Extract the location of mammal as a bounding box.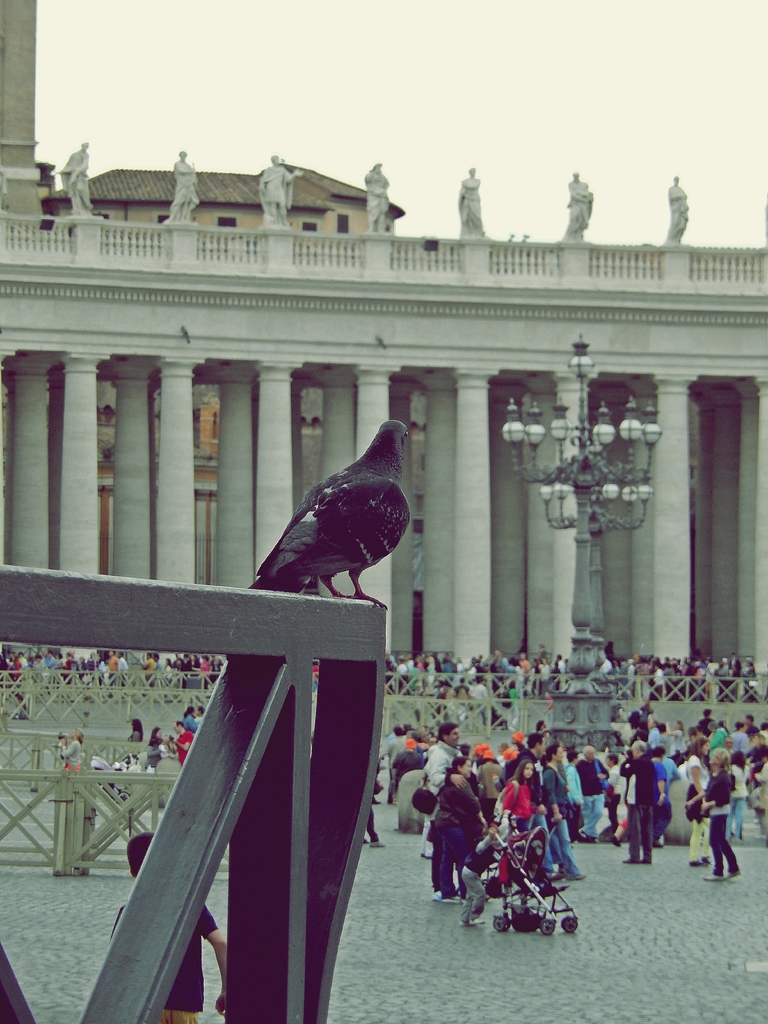
region(106, 830, 228, 1023).
